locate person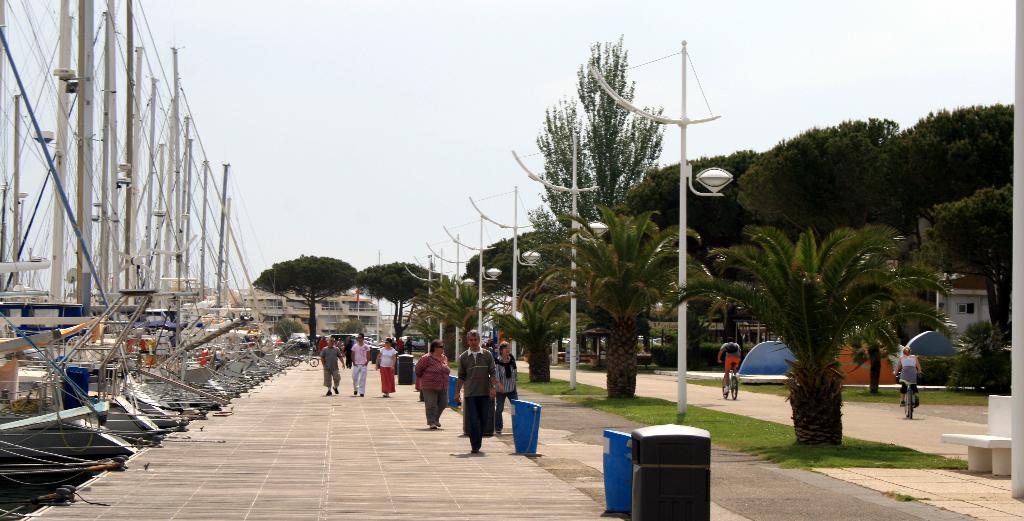
(left=891, top=344, right=925, bottom=410)
